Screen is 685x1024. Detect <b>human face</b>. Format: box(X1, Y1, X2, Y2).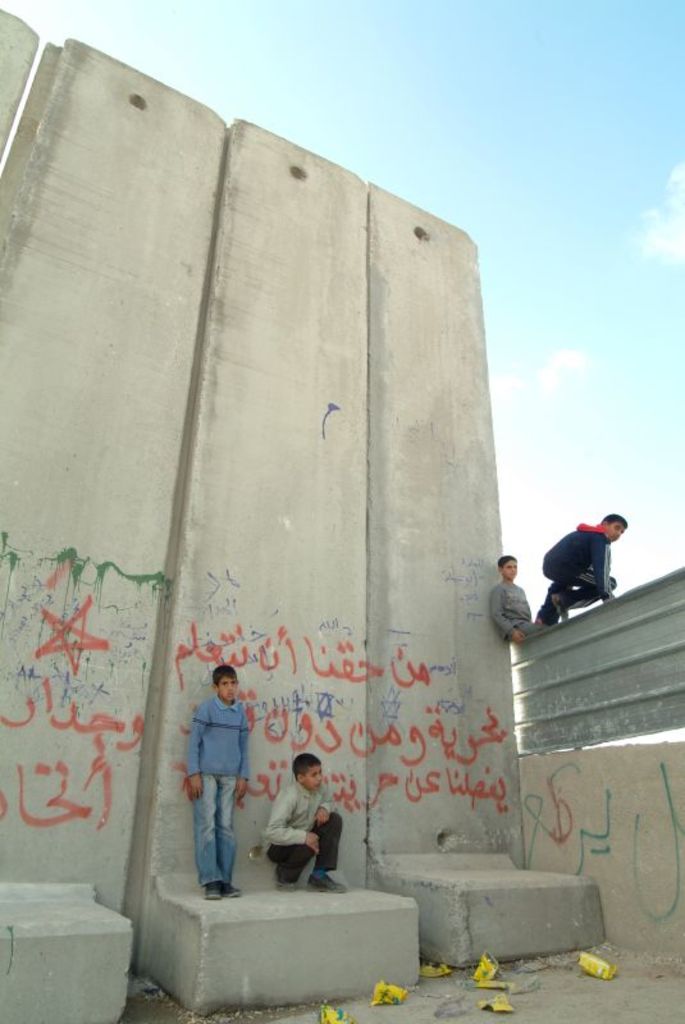
box(219, 675, 238, 699).
